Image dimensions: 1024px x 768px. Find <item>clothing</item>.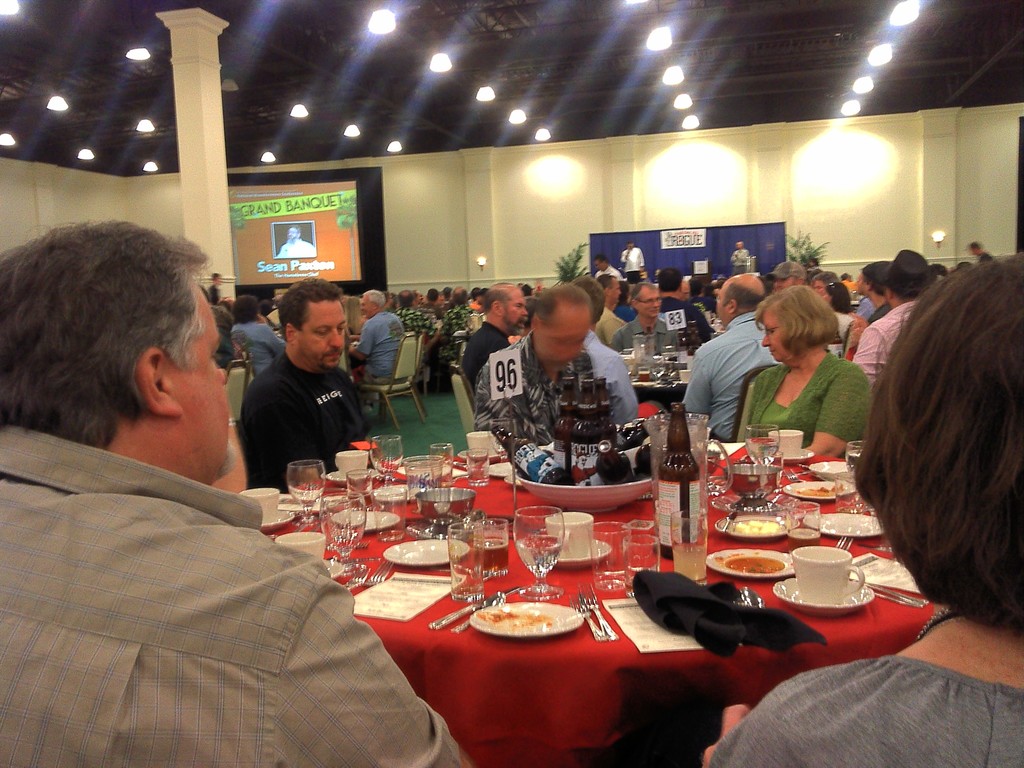
<region>227, 317, 283, 373</region>.
